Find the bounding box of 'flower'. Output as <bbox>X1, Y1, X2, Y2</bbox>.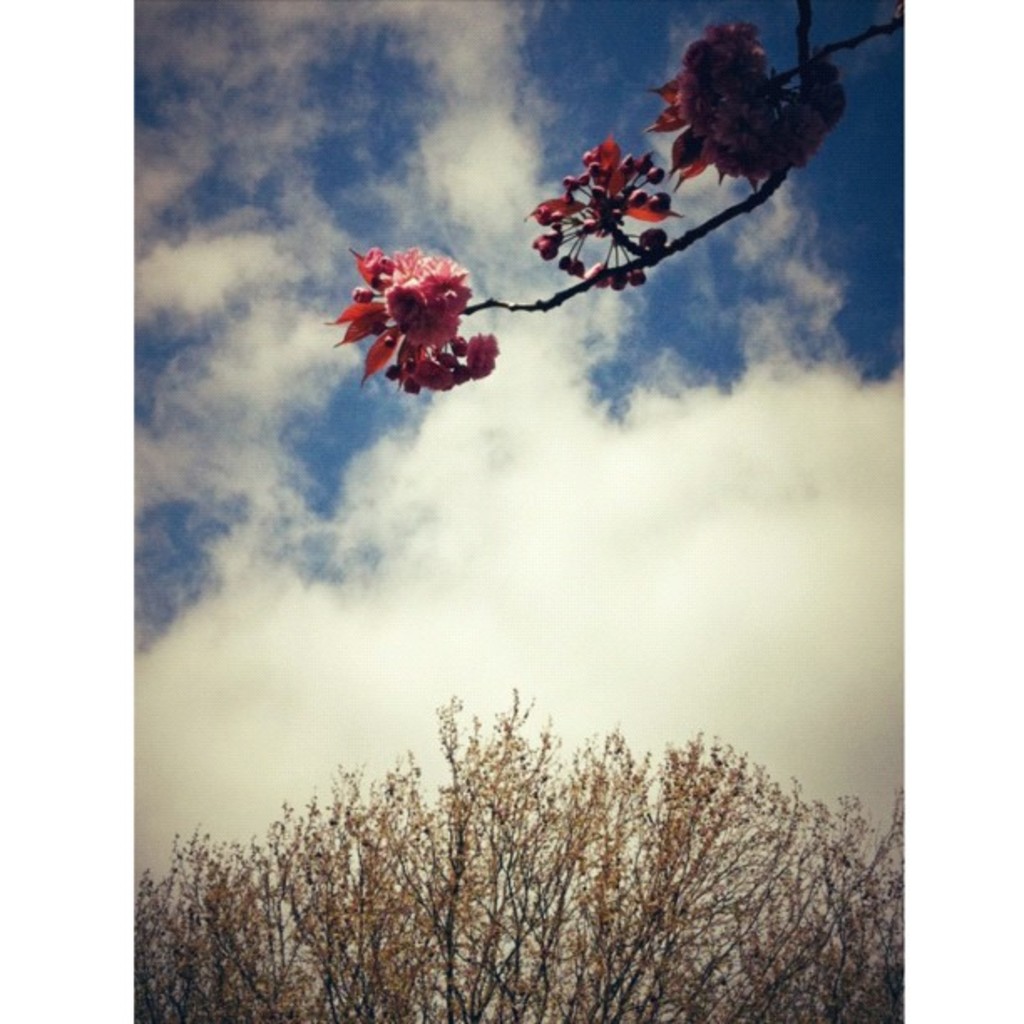
<bbox>338, 219, 505, 402</bbox>.
